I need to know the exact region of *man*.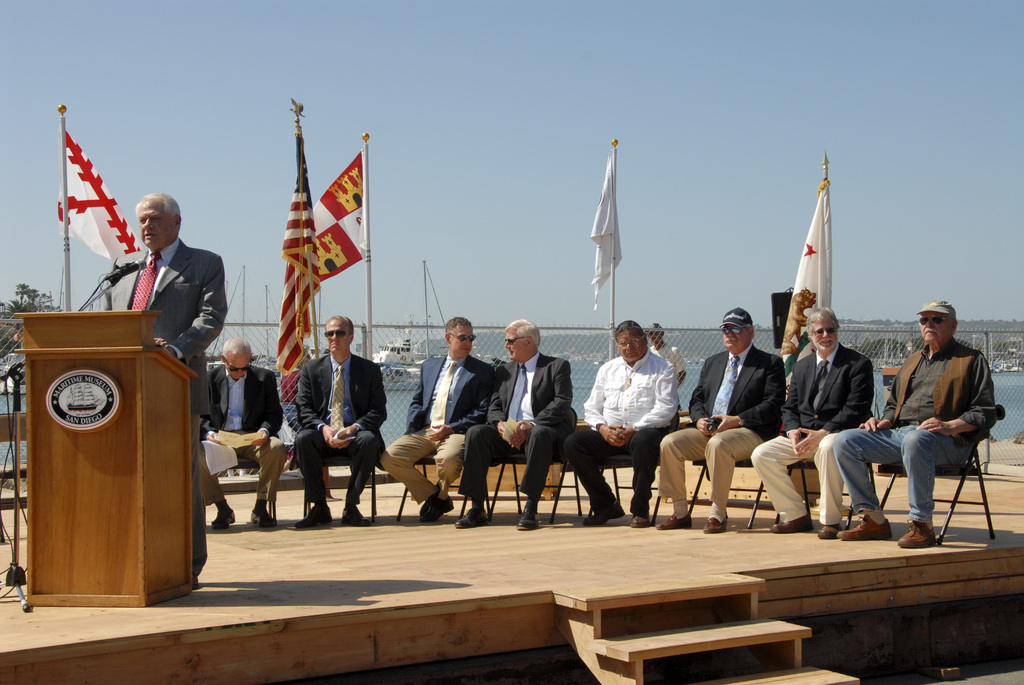
Region: box(643, 313, 691, 431).
